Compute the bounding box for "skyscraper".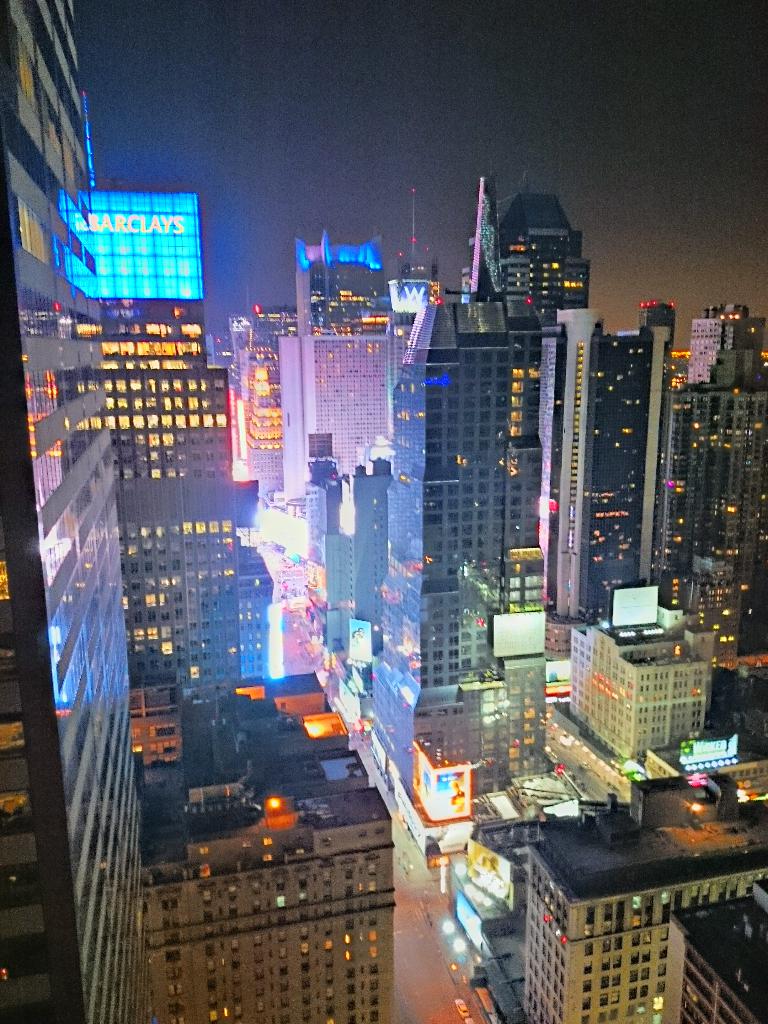
<box>292,239,373,451</box>.
